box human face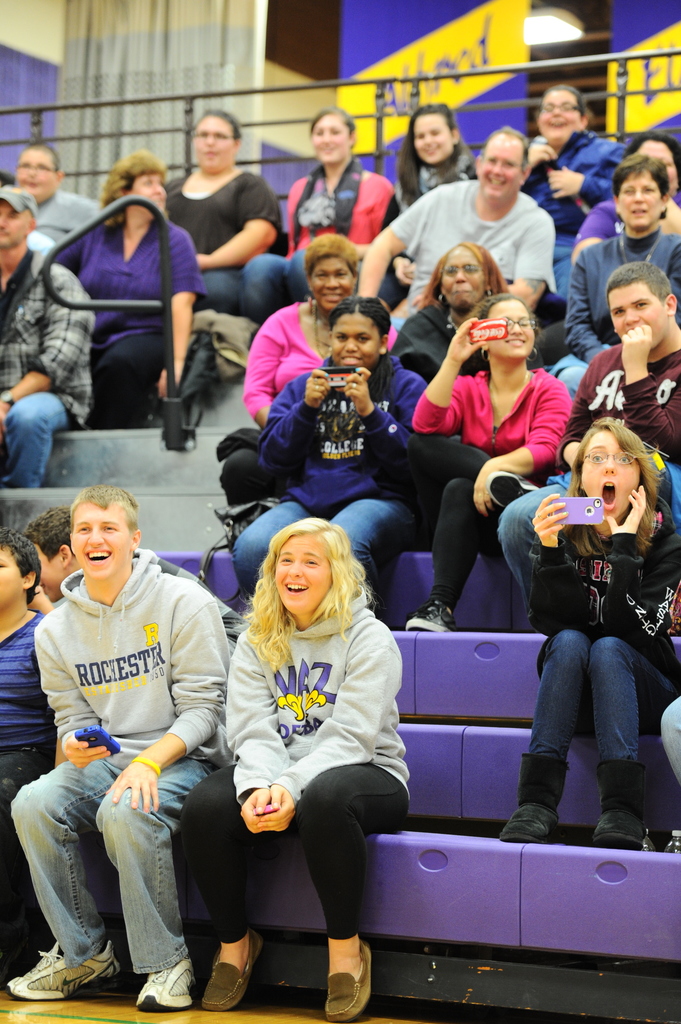
BBox(35, 543, 70, 595)
